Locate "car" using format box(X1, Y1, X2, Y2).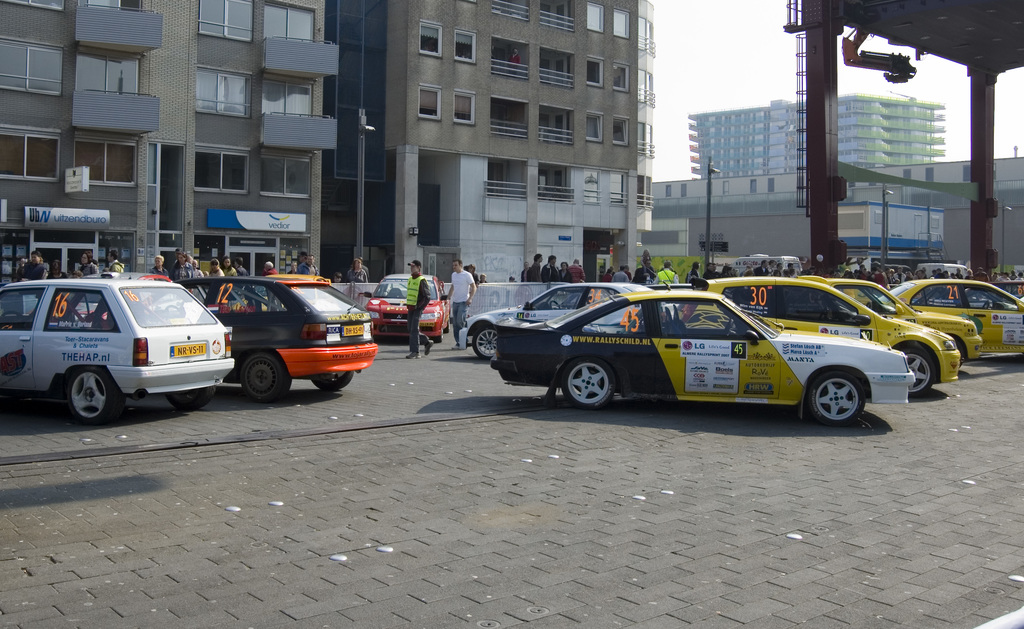
box(488, 288, 921, 409).
